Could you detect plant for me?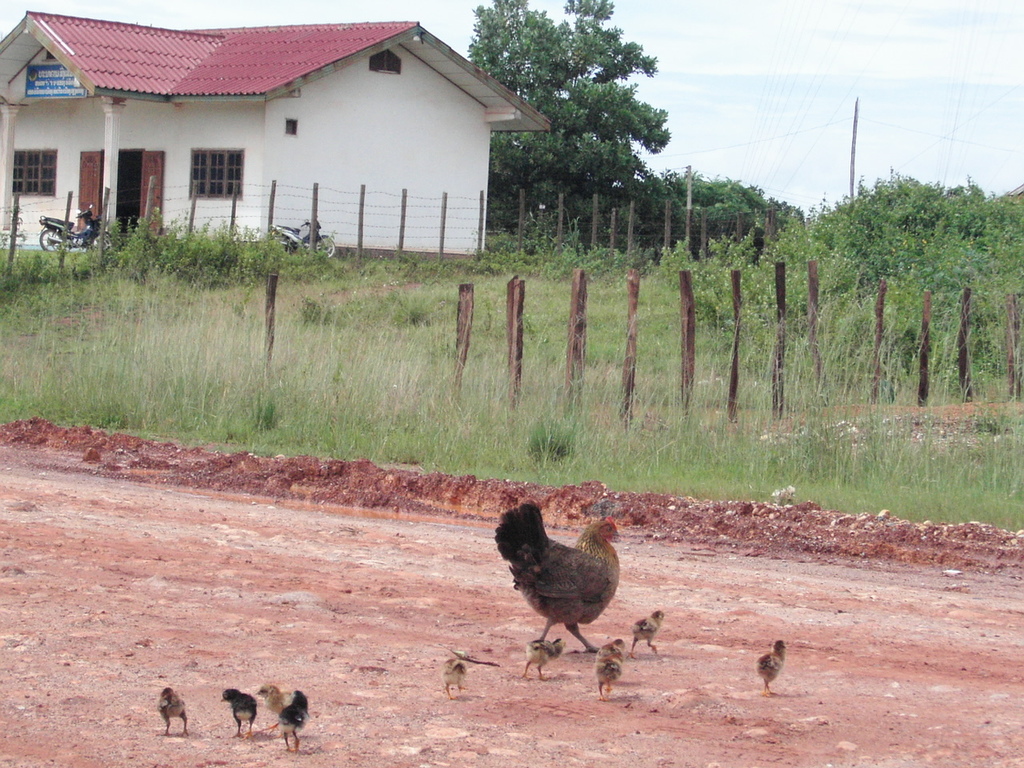
Detection result: bbox=(255, 390, 281, 432).
